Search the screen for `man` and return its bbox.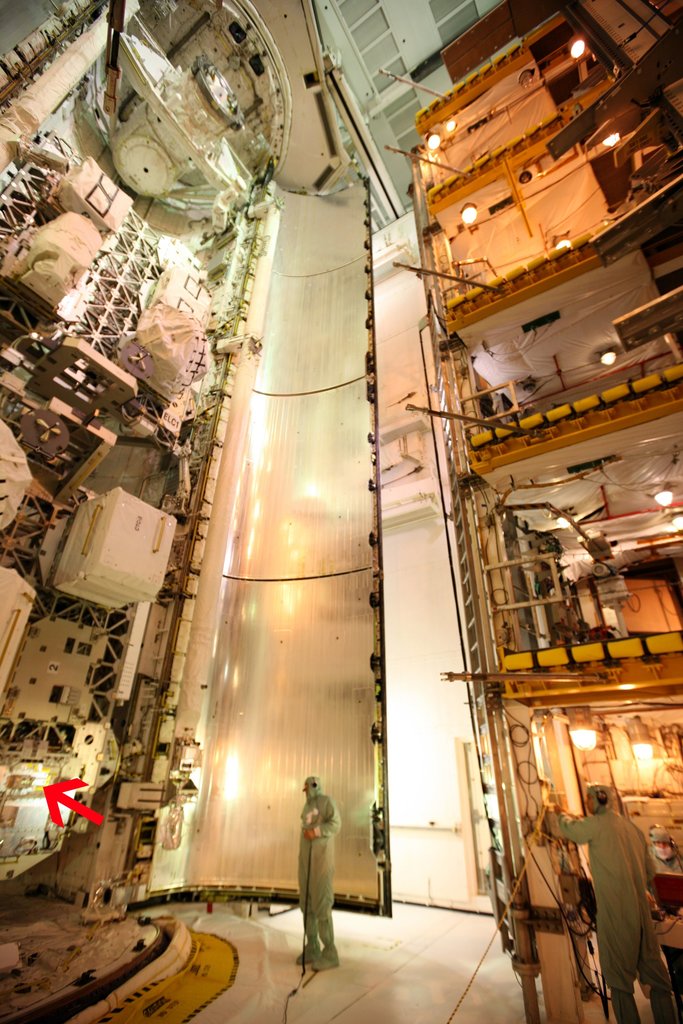
Found: {"left": 282, "top": 769, "right": 352, "bottom": 977}.
